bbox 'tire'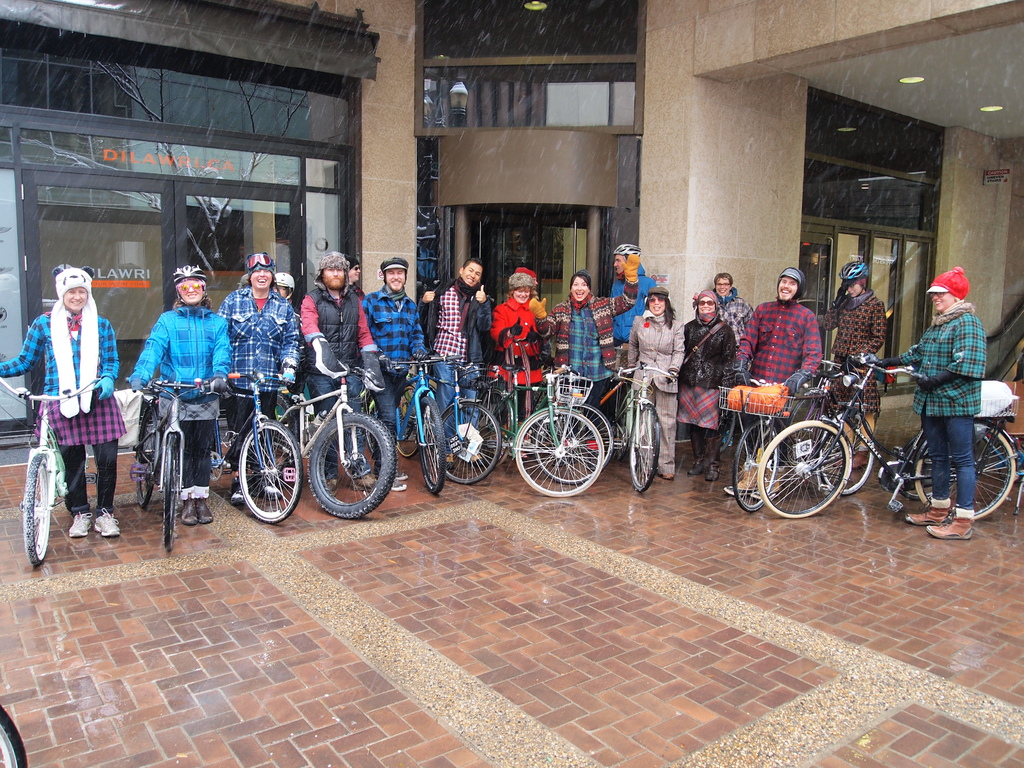
[left=435, top=396, right=500, bottom=487]
